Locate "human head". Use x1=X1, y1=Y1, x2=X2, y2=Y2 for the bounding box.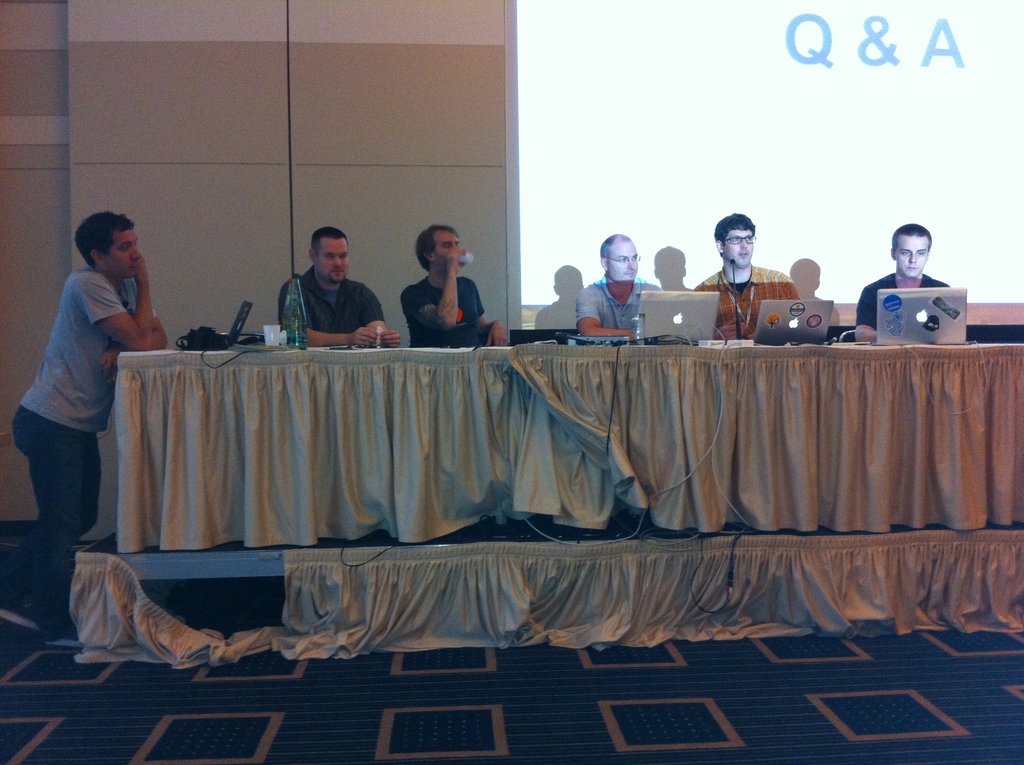
x1=415, y1=224, x2=463, y2=277.
